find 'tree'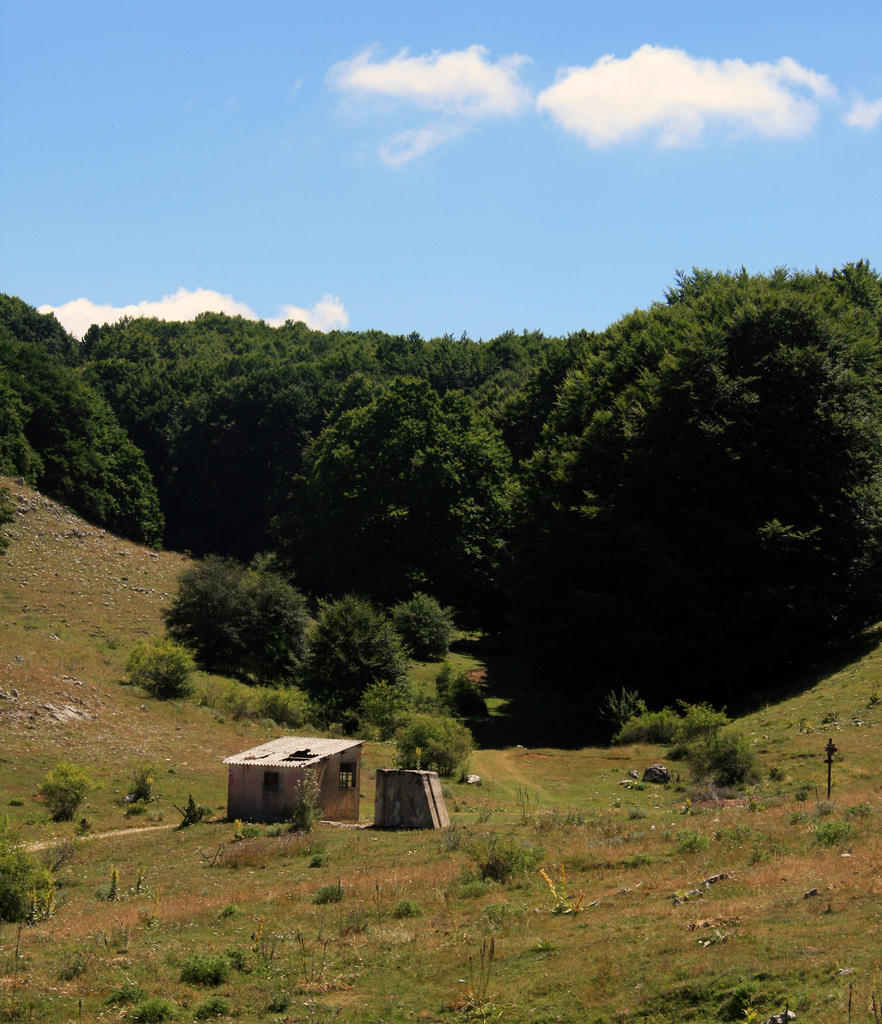
<bbox>157, 554, 312, 681</bbox>
